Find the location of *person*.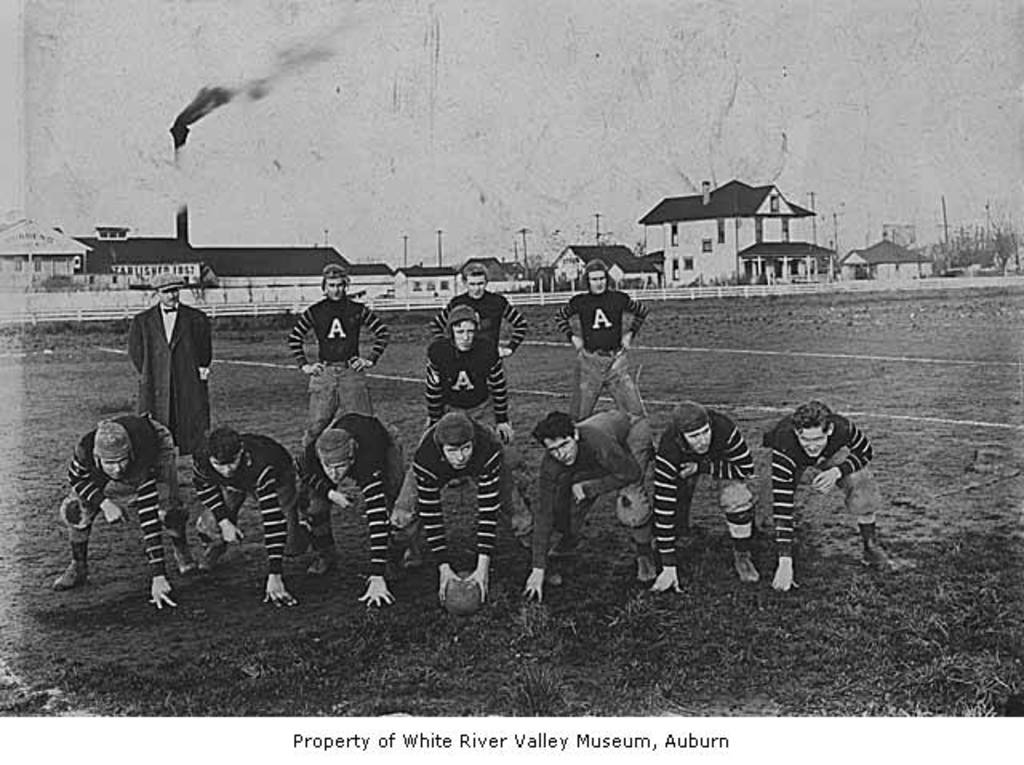
Location: 296/413/405/607.
